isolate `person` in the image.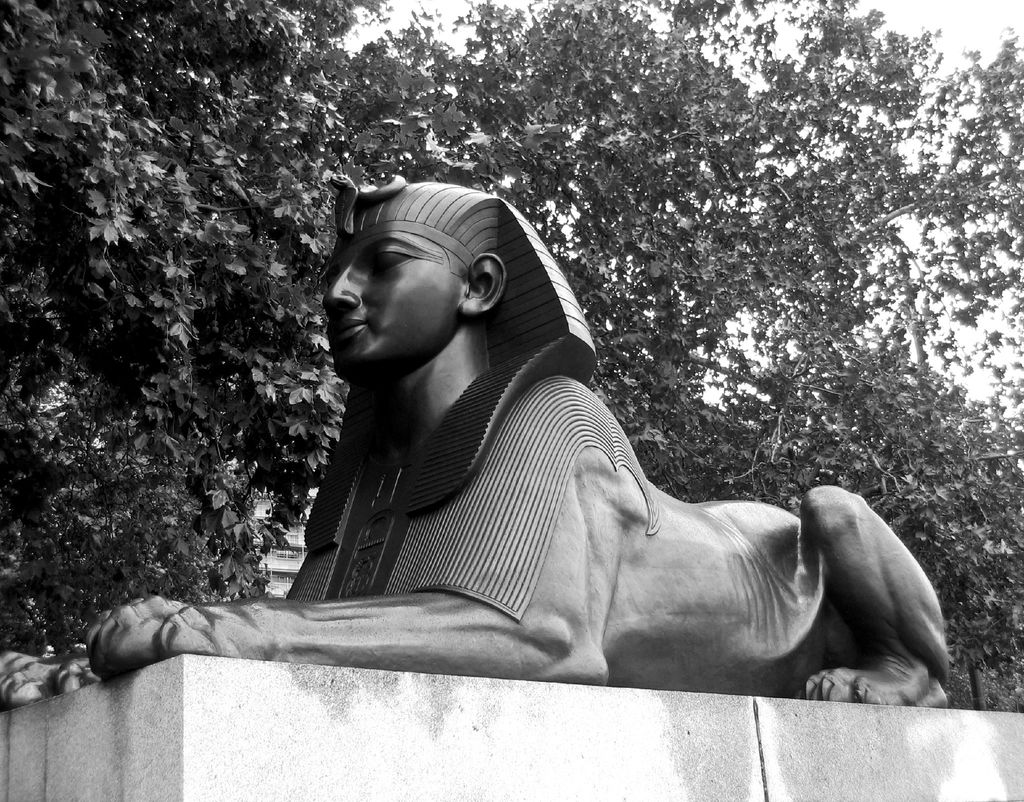
Isolated region: 291,172,599,604.
